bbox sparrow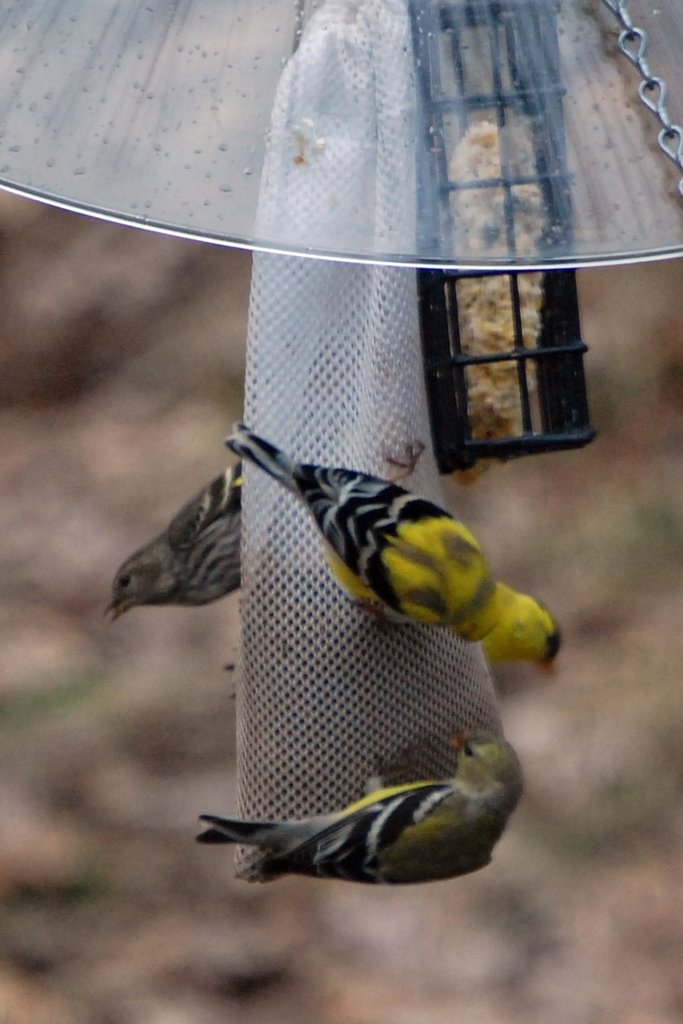
(219,424,564,680)
